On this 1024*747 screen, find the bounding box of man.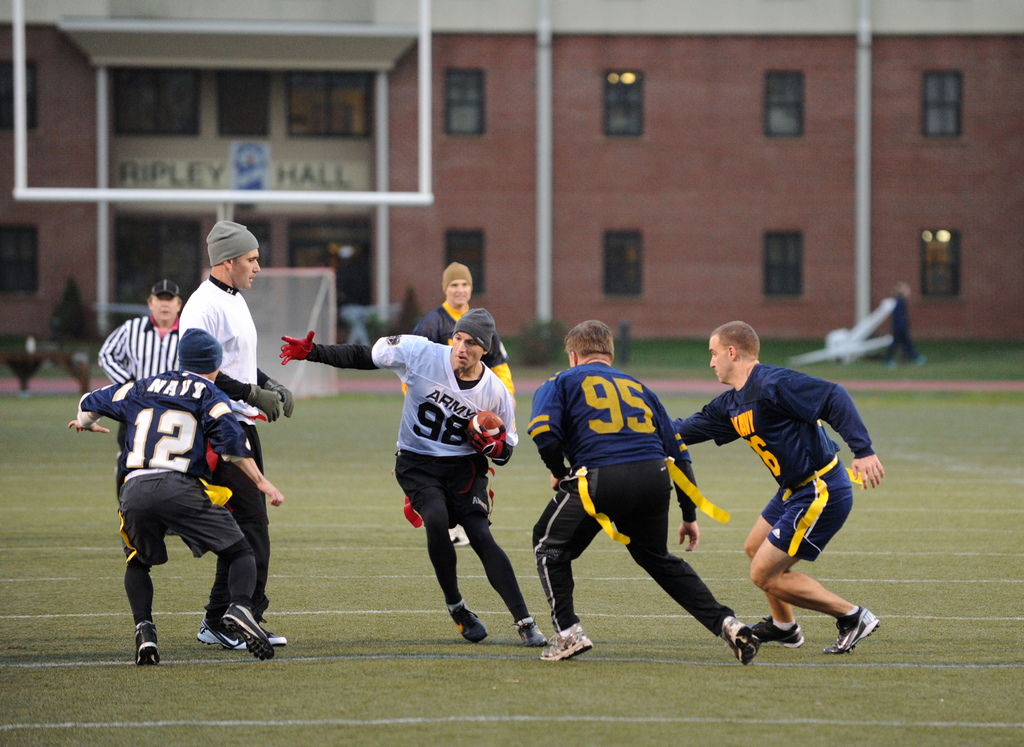
Bounding box: pyautogui.locateOnScreen(273, 309, 551, 646).
